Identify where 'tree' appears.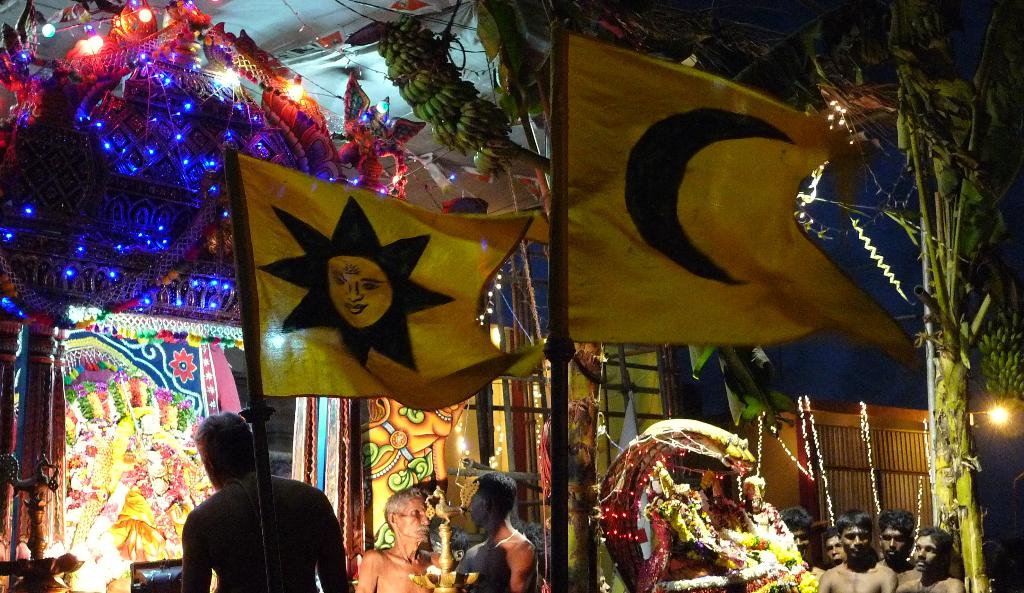
Appears at (683, 0, 1023, 592).
